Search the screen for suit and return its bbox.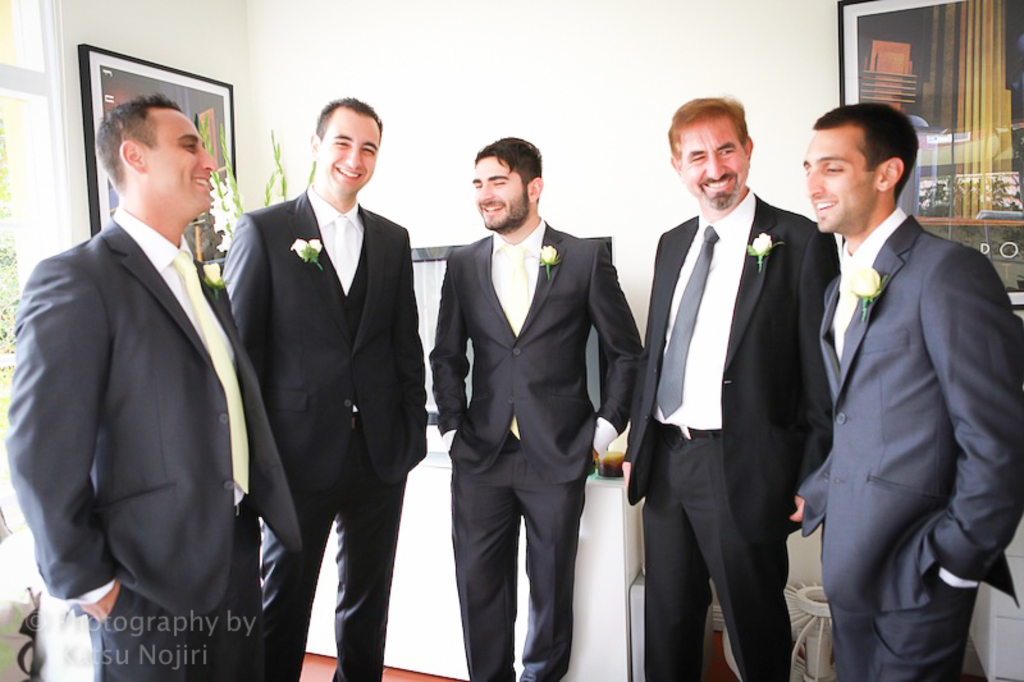
Found: select_region(622, 182, 842, 681).
